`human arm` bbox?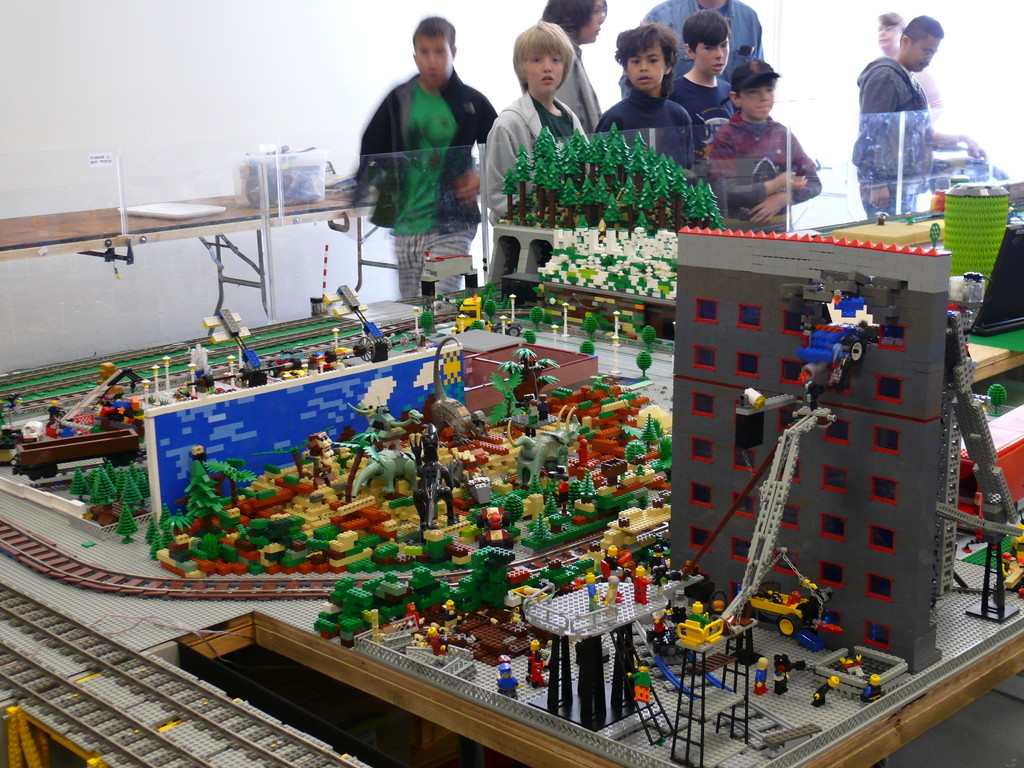
(left=460, top=87, right=501, bottom=207)
